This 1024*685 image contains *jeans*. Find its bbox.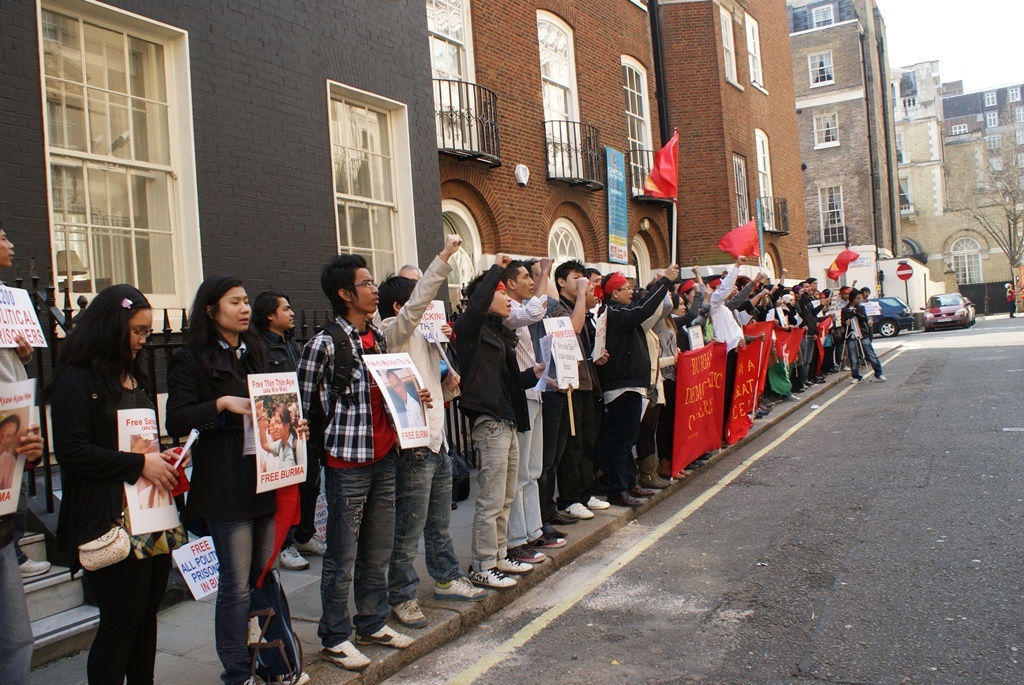
detection(0, 539, 33, 683).
